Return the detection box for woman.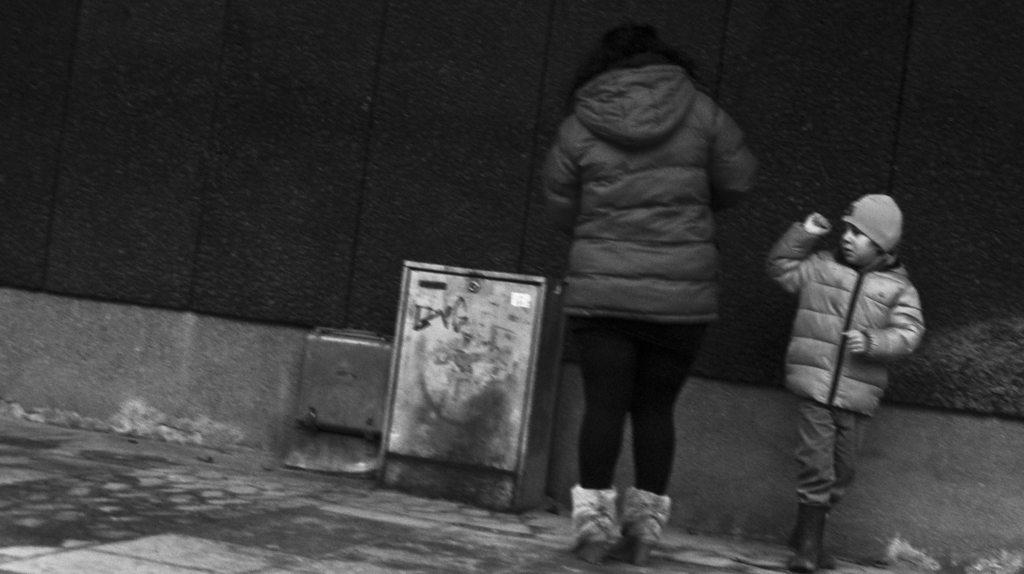
box(534, 24, 763, 566).
